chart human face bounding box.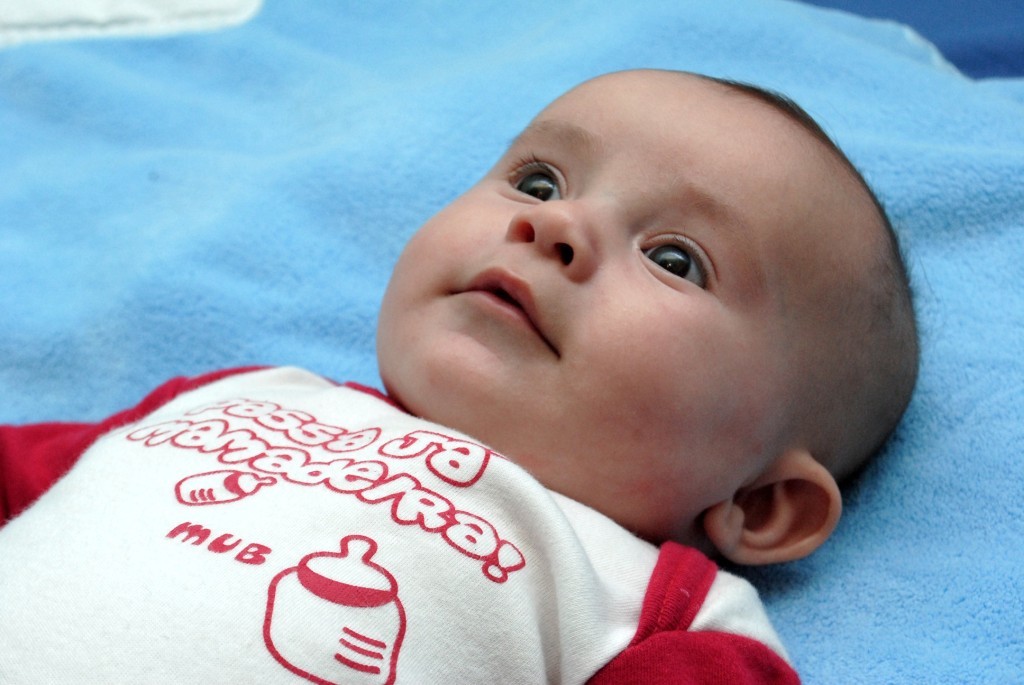
Charted: 382:70:841:533.
